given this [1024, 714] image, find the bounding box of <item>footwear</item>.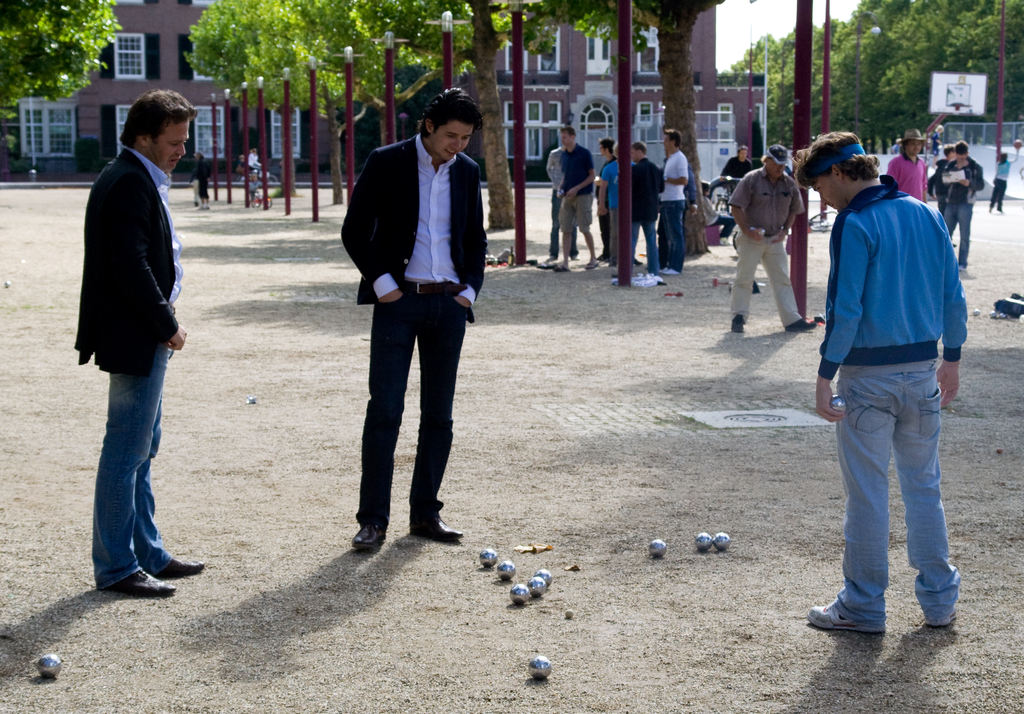
{"x1": 149, "y1": 557, "x2": 206, "y2": 580}.
